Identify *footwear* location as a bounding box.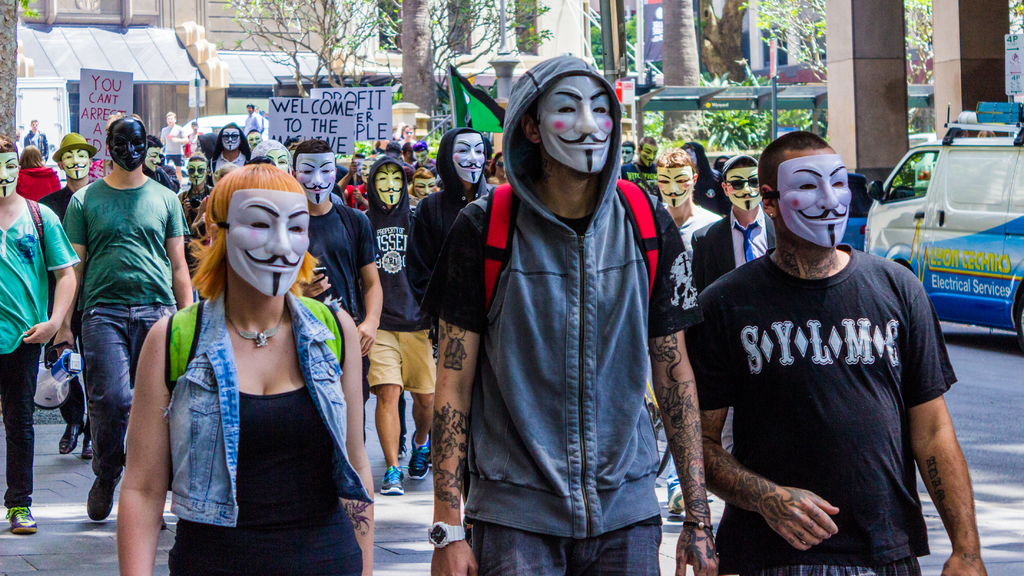
80/429/97/461.
